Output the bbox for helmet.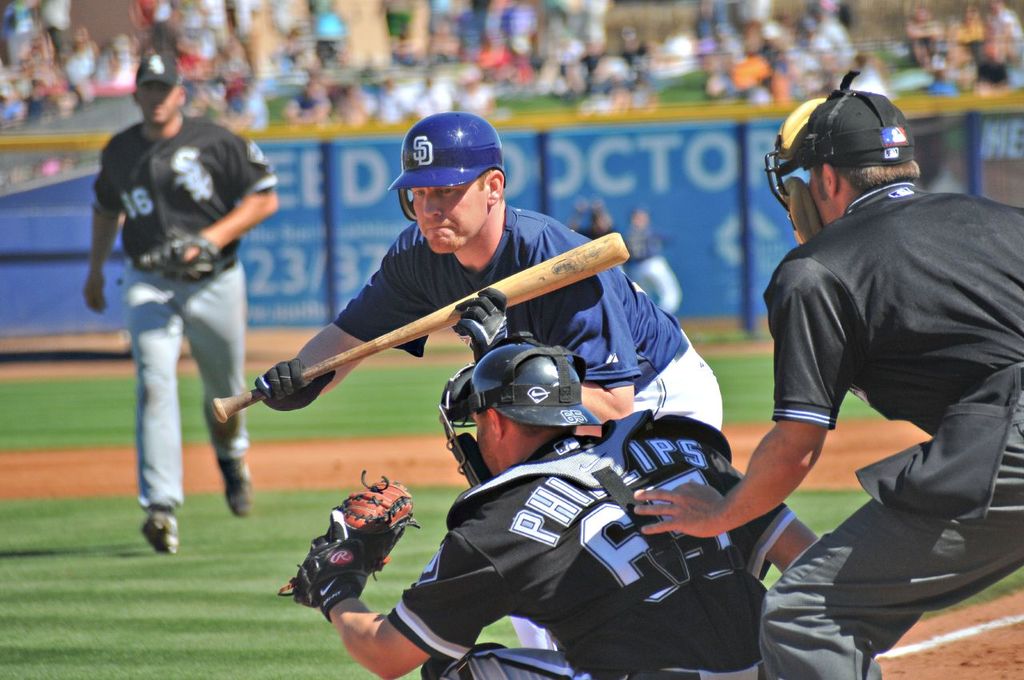
(446, 342, 599, 482).
